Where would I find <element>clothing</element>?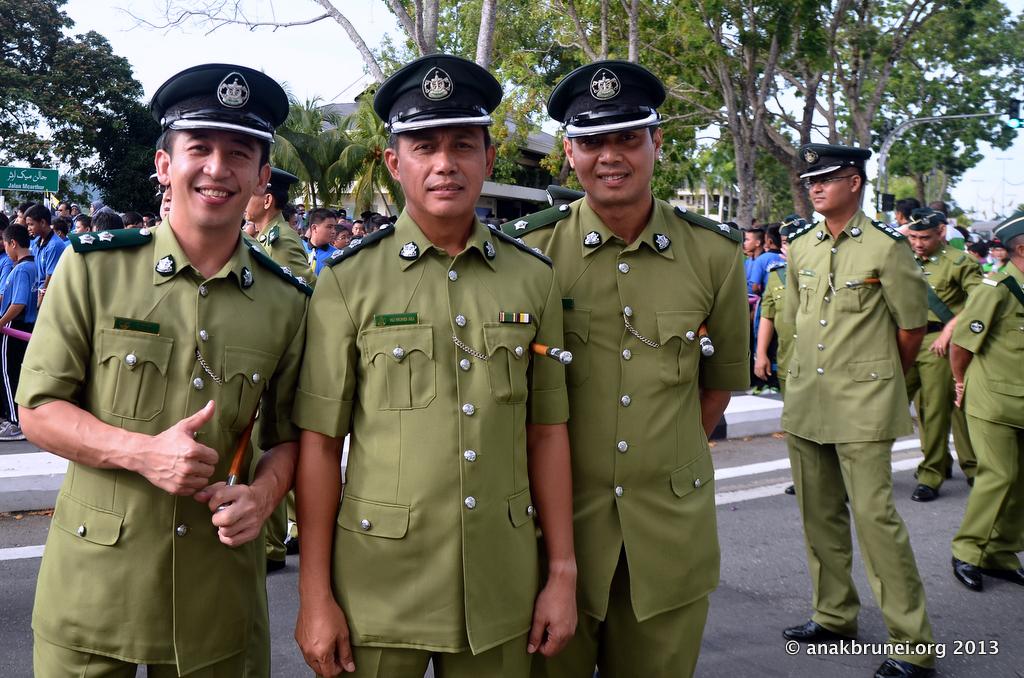
At 747/251/781/402.
